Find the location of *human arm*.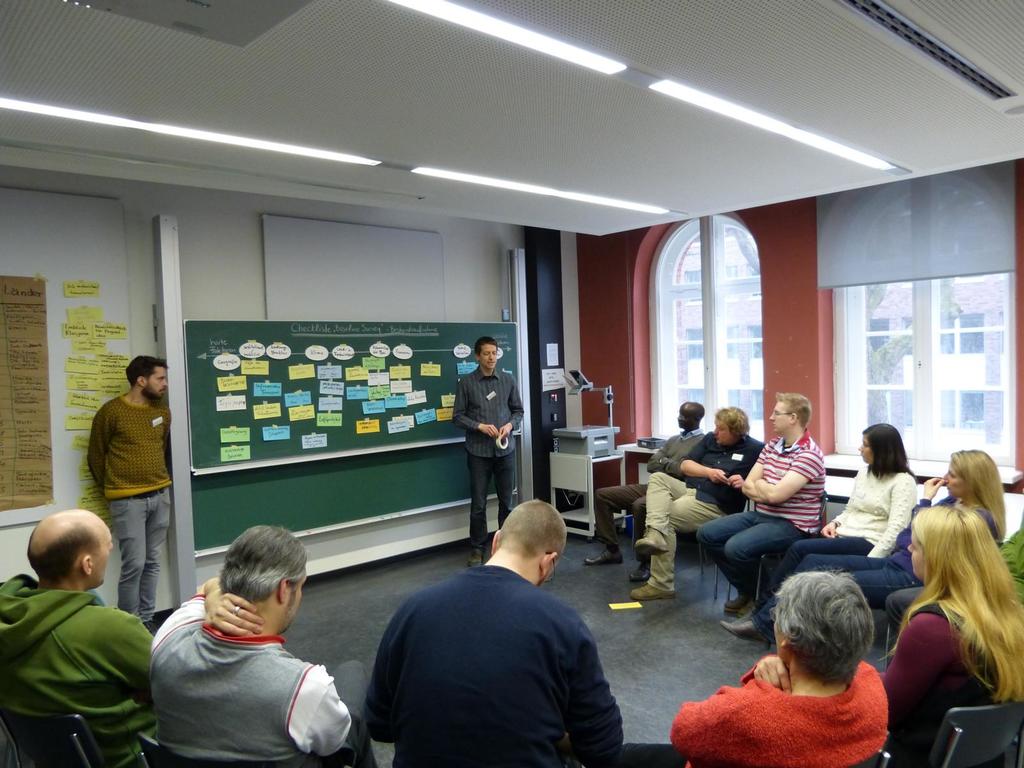
Location: crop(678, 431, 727, 485).
